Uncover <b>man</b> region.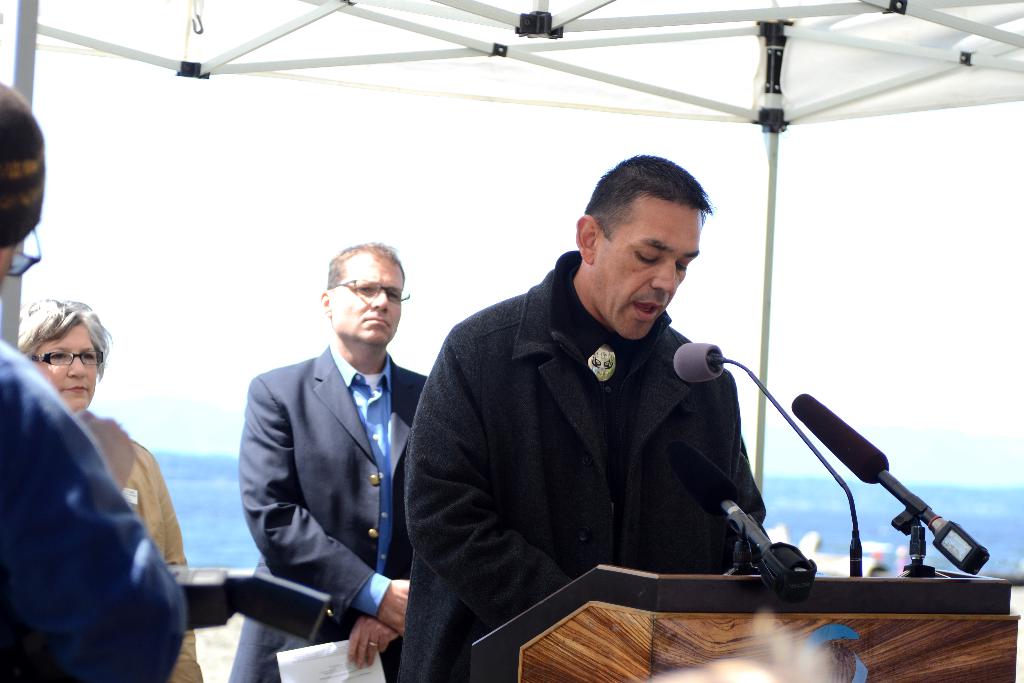
Uncovered: l=383, t=153, r=792, b=682.
